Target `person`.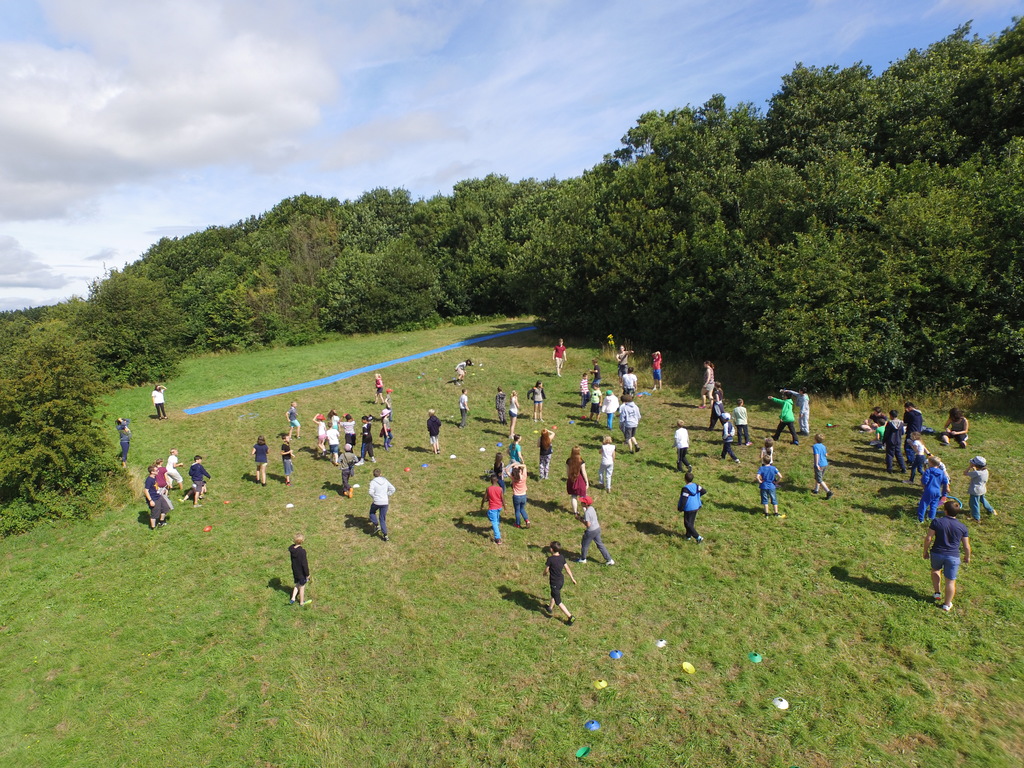
Target region: <region>778, 384, 810, 435</region>.
